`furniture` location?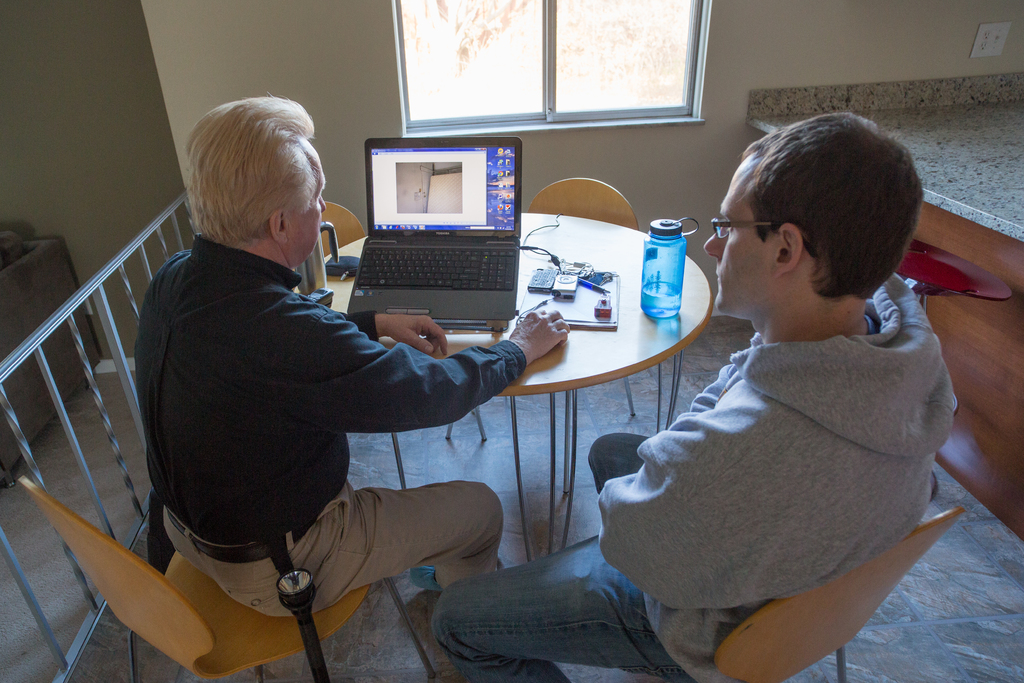
box(291, 210, 714, 563)
